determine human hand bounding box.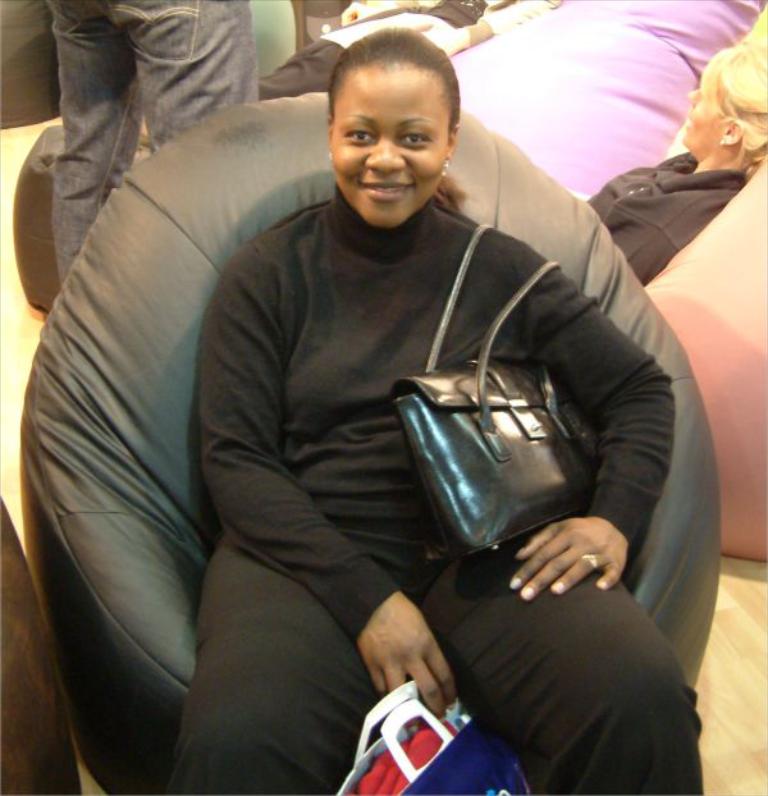
Determined: bbox=(535, 507, 639, 596).
